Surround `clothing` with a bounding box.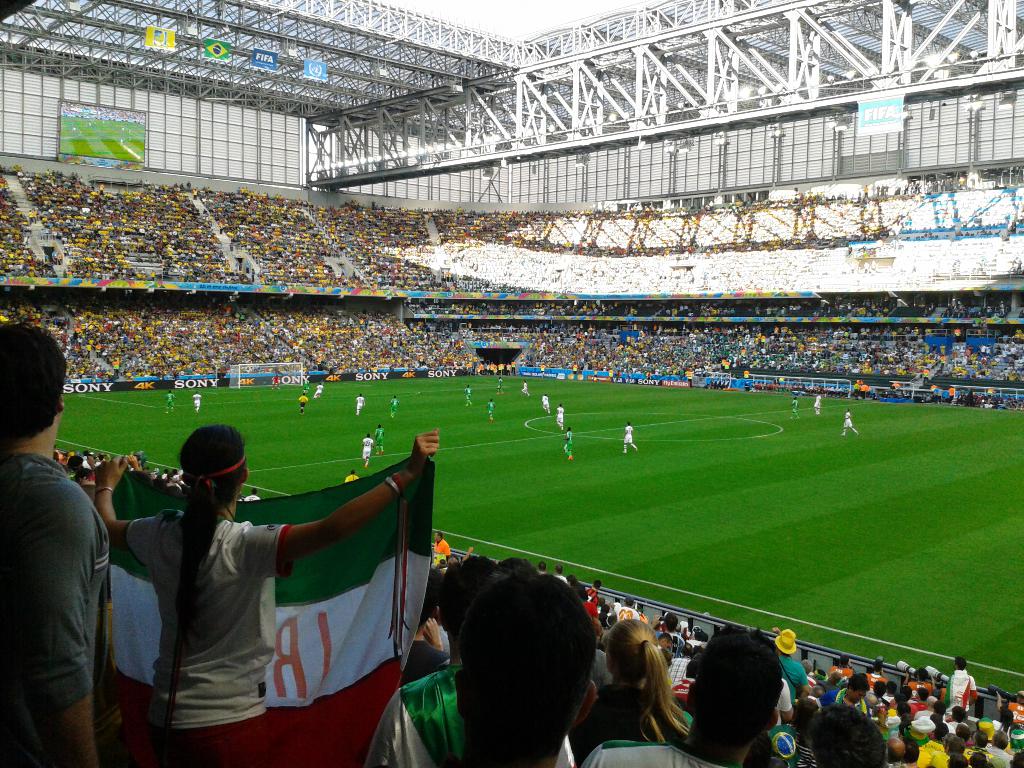
577, 732, 751, 767.
